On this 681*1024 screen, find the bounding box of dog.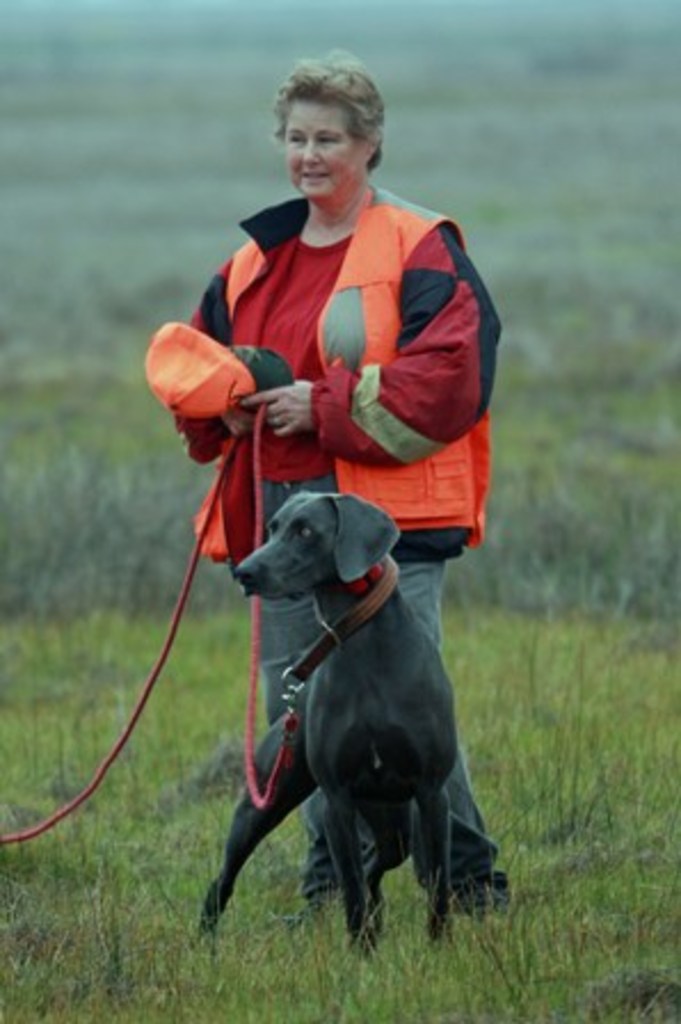
Bounding box: region(194, 489, 514, 951).
